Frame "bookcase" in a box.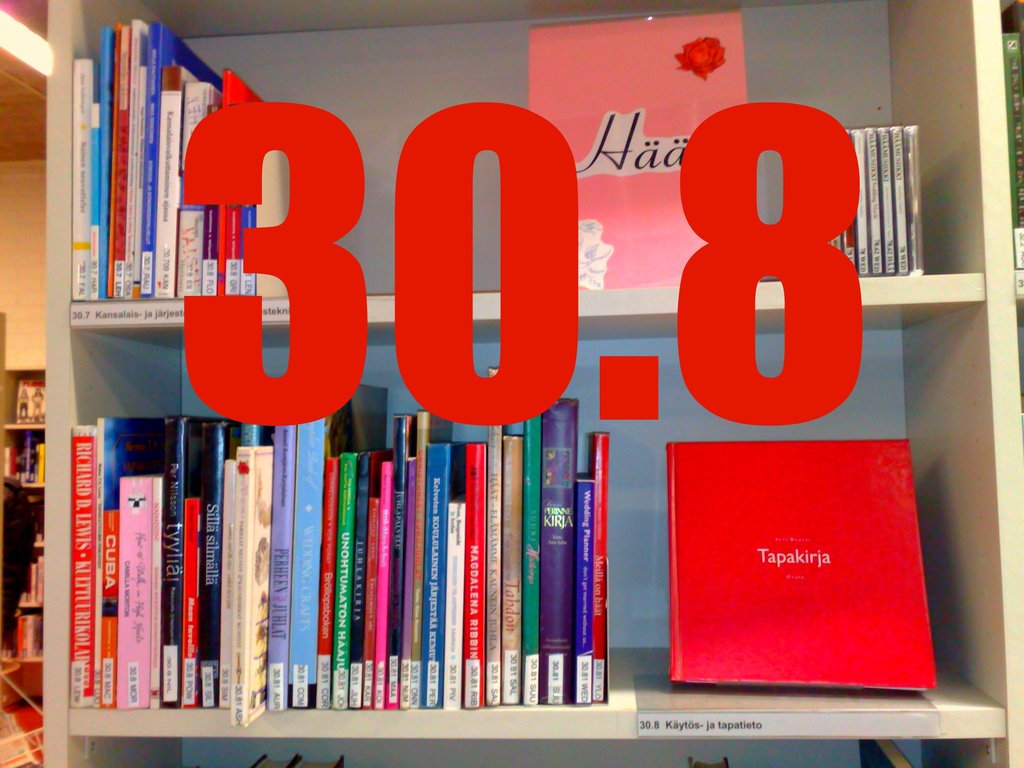
[0, 22, 933, 736].
